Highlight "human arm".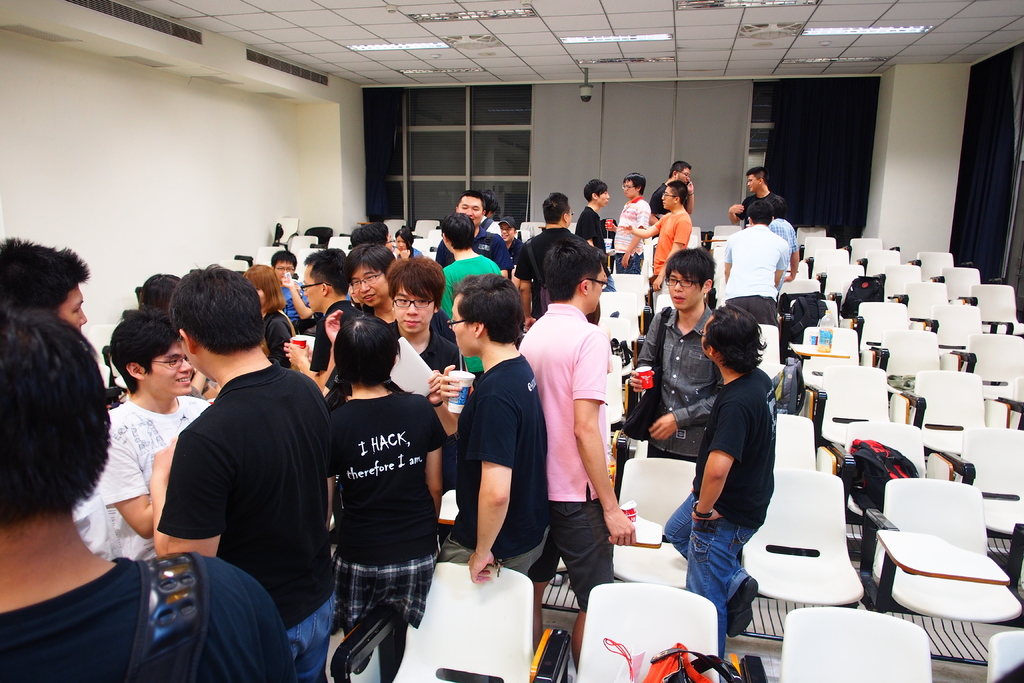
Highlighted region: rect(145, 420, 221, 561).
